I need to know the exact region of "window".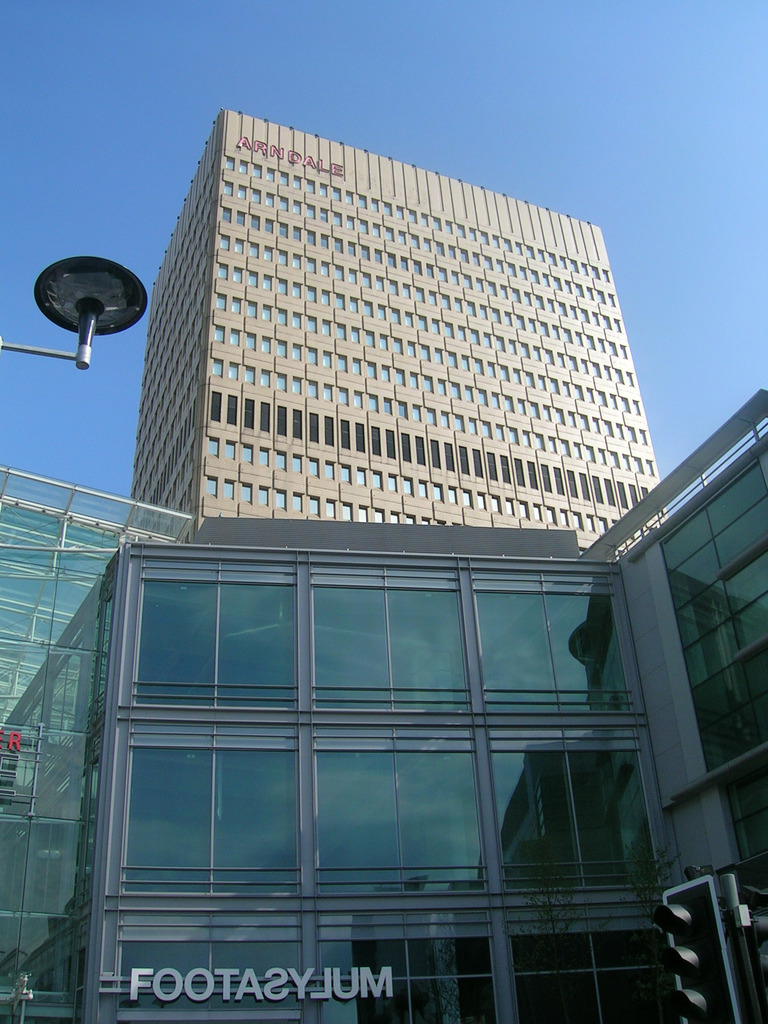
Region: locate(420, 212, 435, 228).
